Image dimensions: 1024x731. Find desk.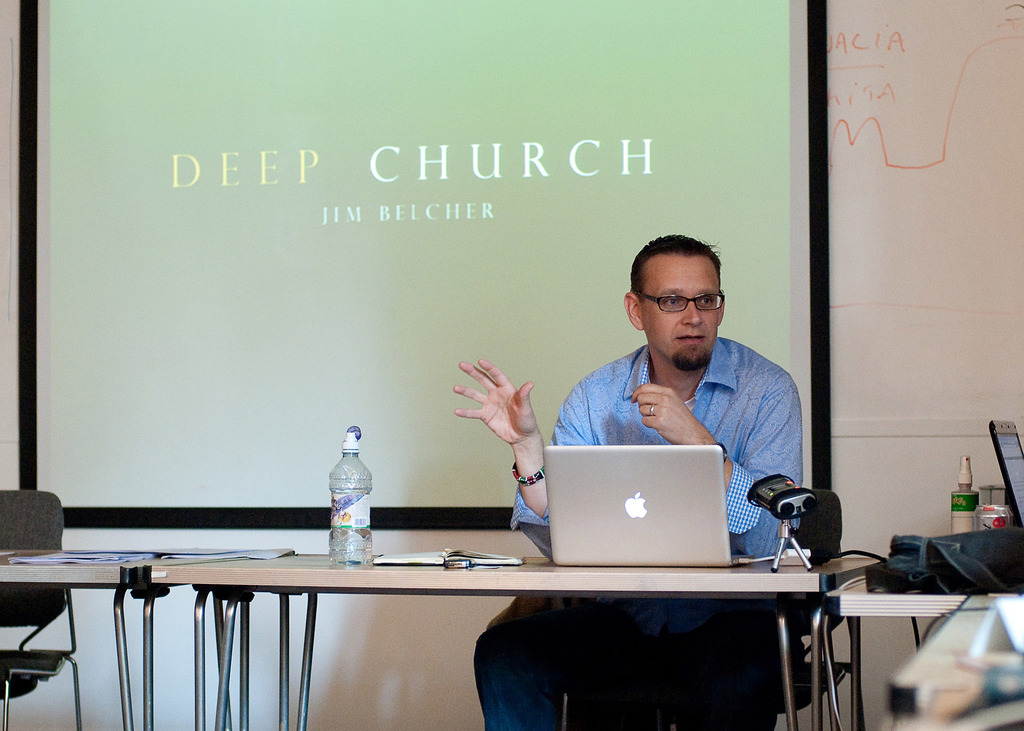
x1=834 y1=417 x2=1023 y2=730.
